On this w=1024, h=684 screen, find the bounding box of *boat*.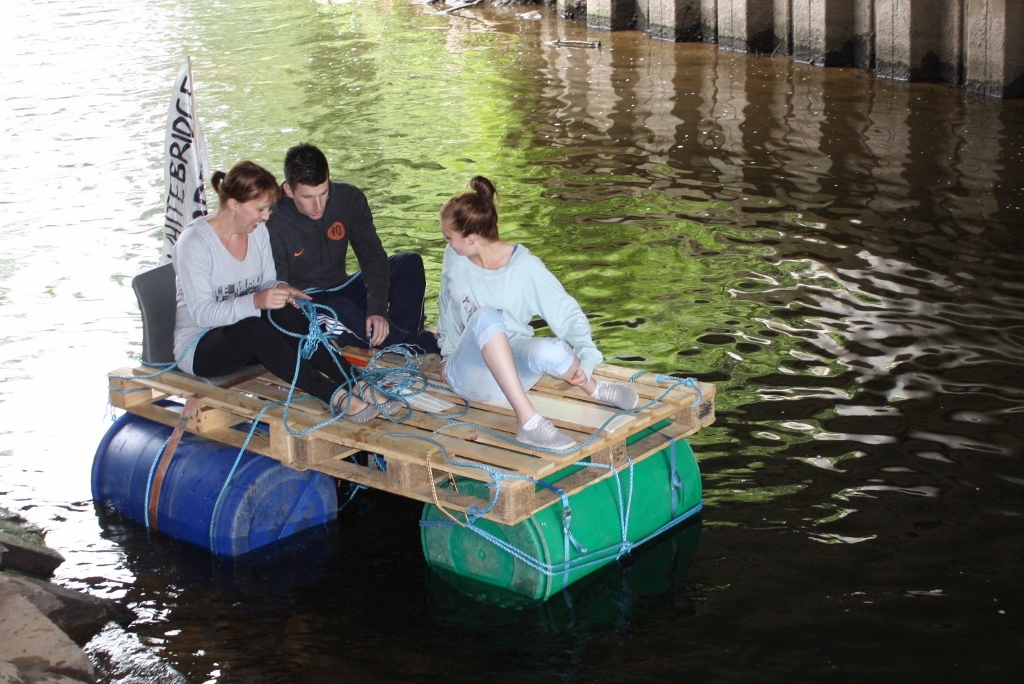
Bounding box: (88, 40, 723, 603).
